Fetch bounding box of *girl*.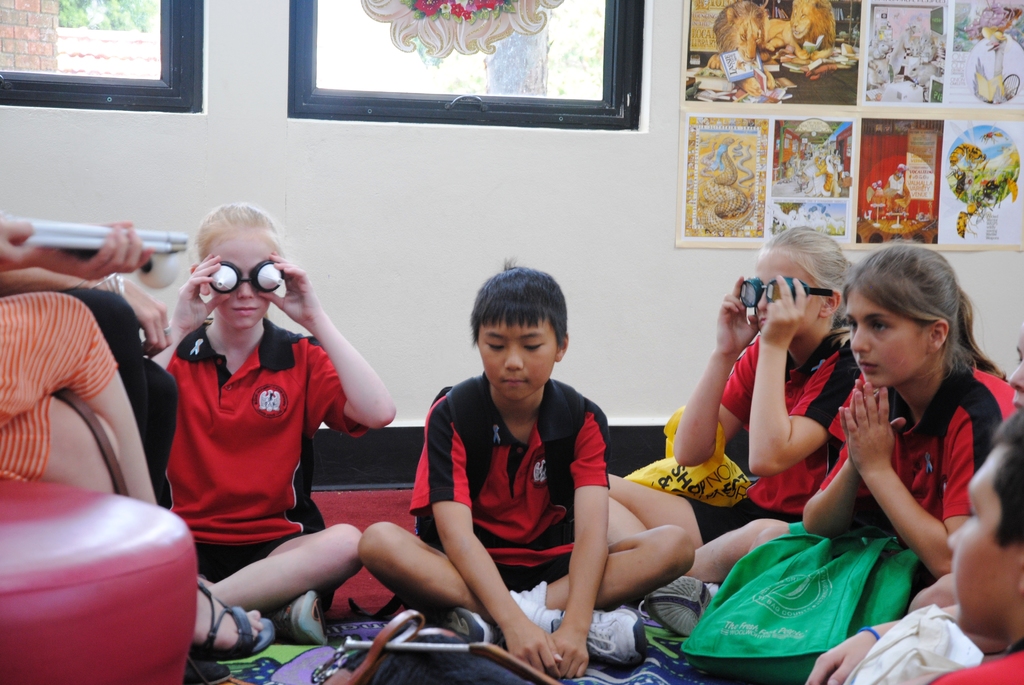
Bbox: detection(146, 199, 397, 647).
